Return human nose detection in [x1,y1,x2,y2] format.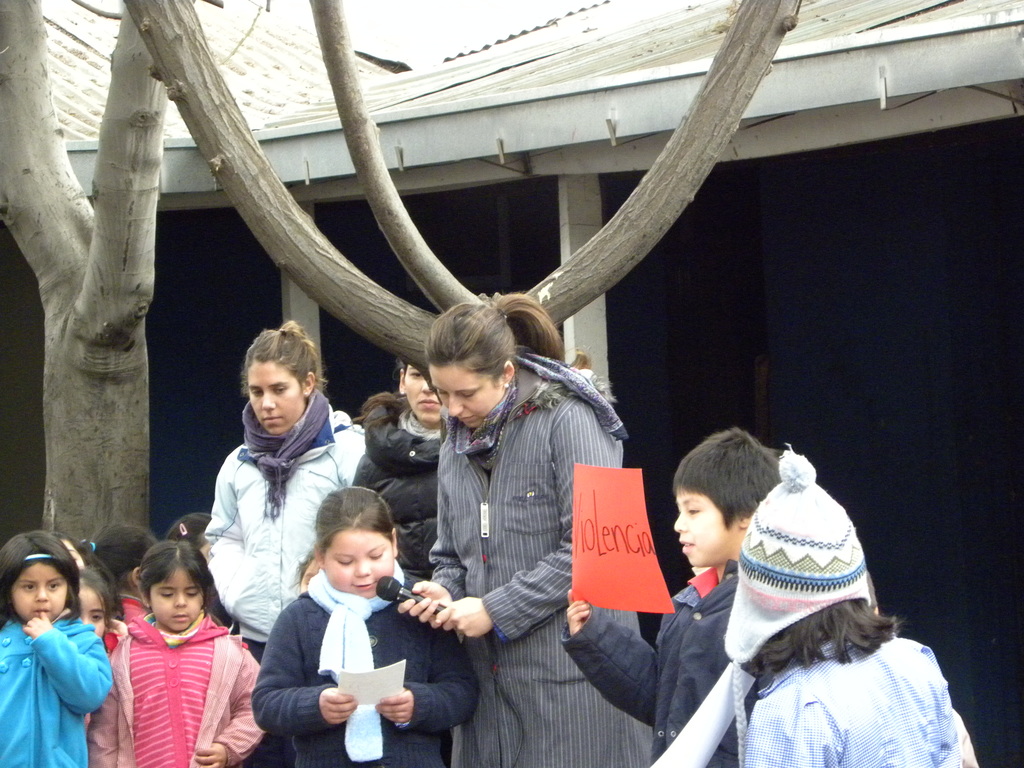
[356,556,376,575].
